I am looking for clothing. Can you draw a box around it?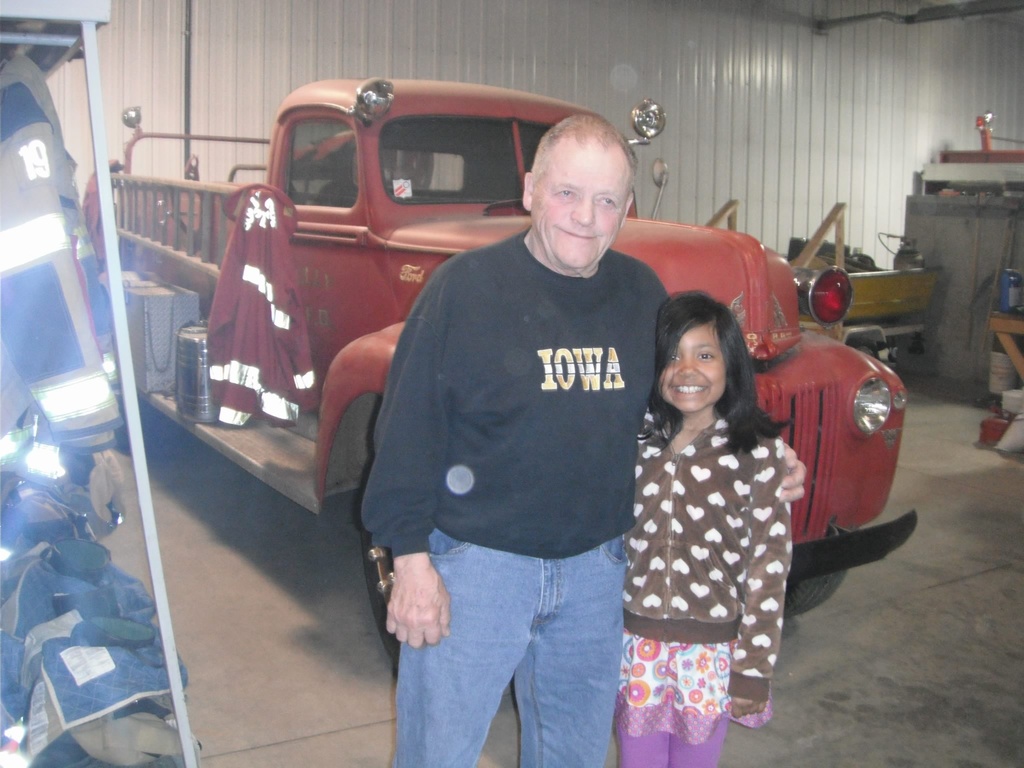
Sure, the bounding box is x1=206, y1=182, x2=324, y2=428.
